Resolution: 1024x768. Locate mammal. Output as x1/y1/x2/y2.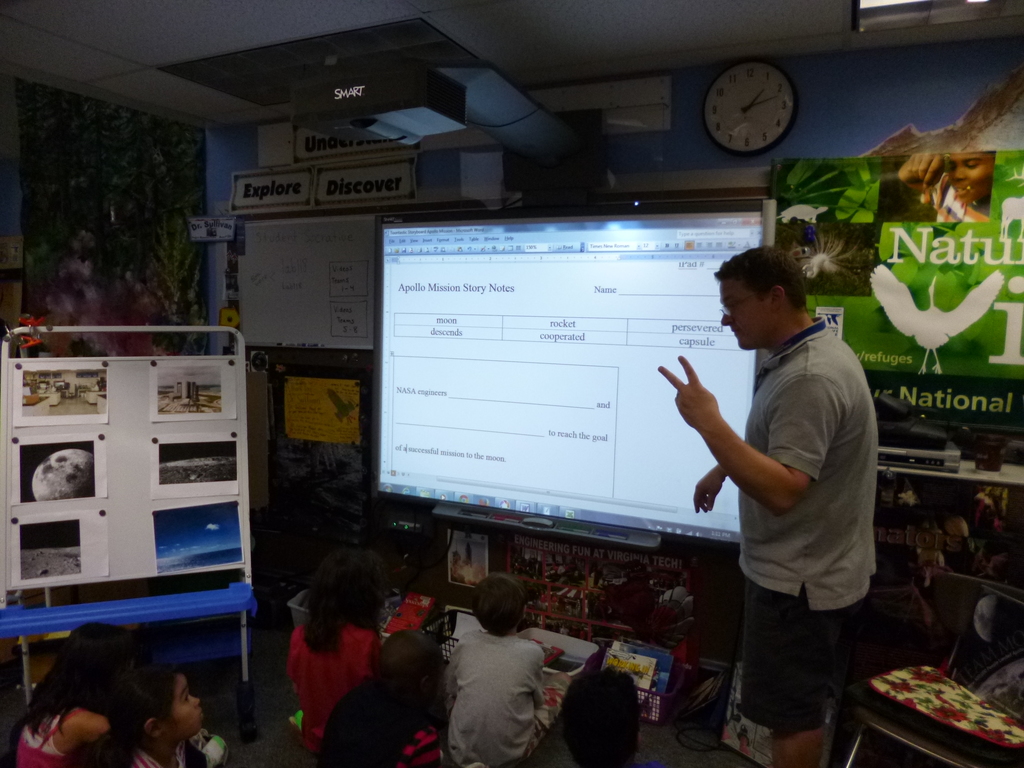
316/626/442/767.
